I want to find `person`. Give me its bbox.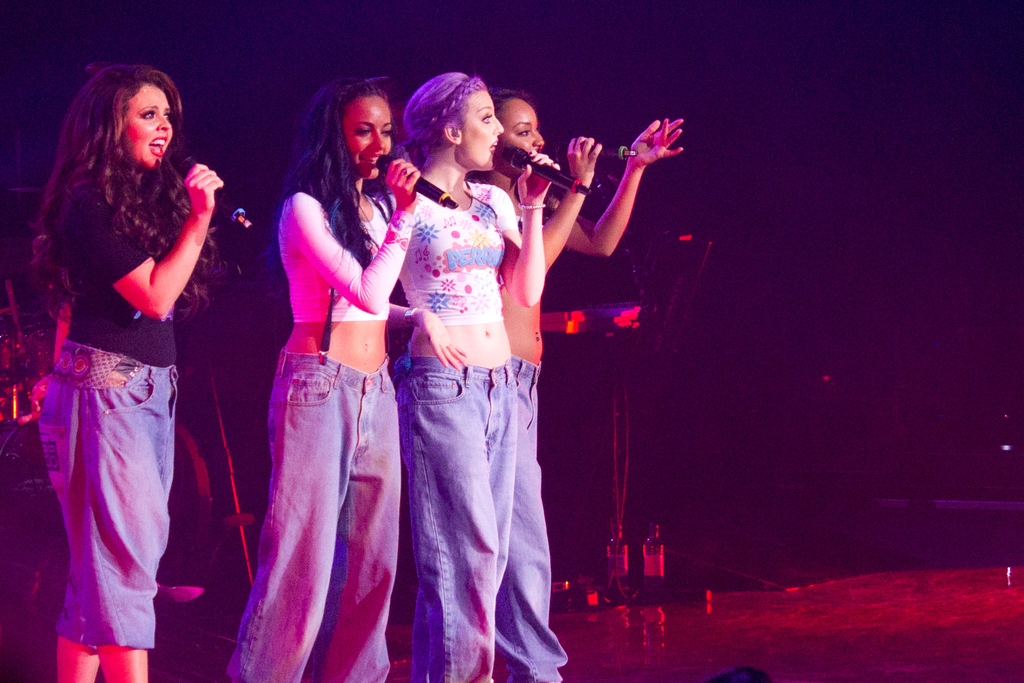
{"left": 374, "top": 65, "right": 564, "bottom": 682}.
